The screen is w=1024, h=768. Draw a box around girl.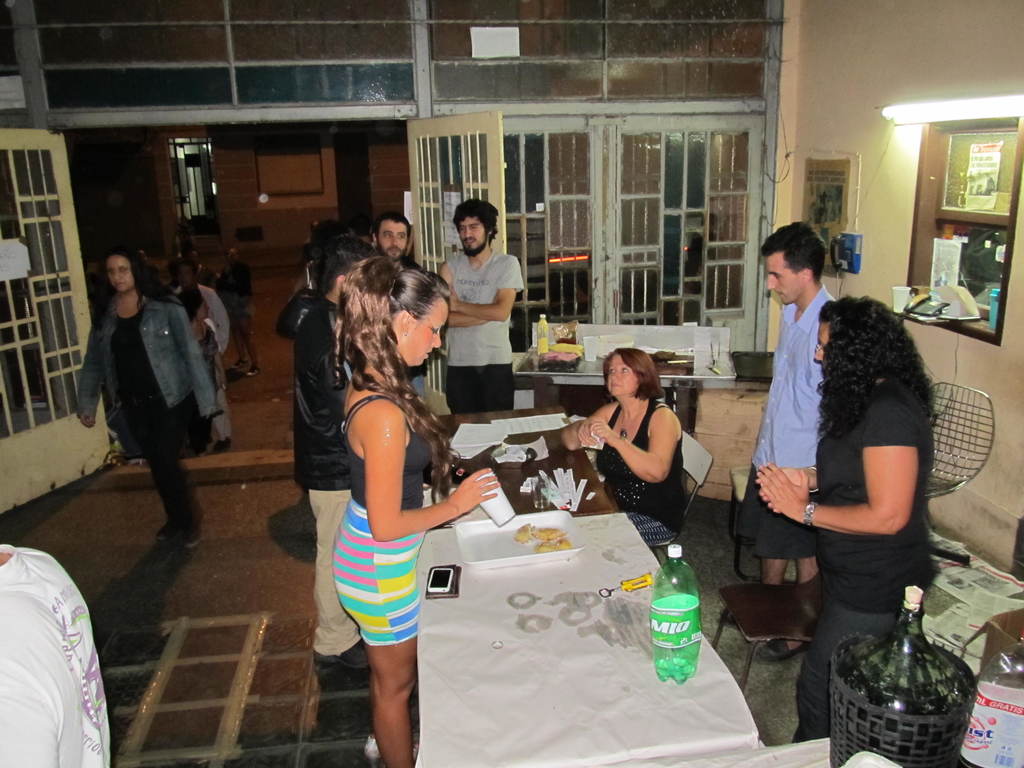
{"x1": 758, "y1": 297, "x2": 940, "y2": 744}.
